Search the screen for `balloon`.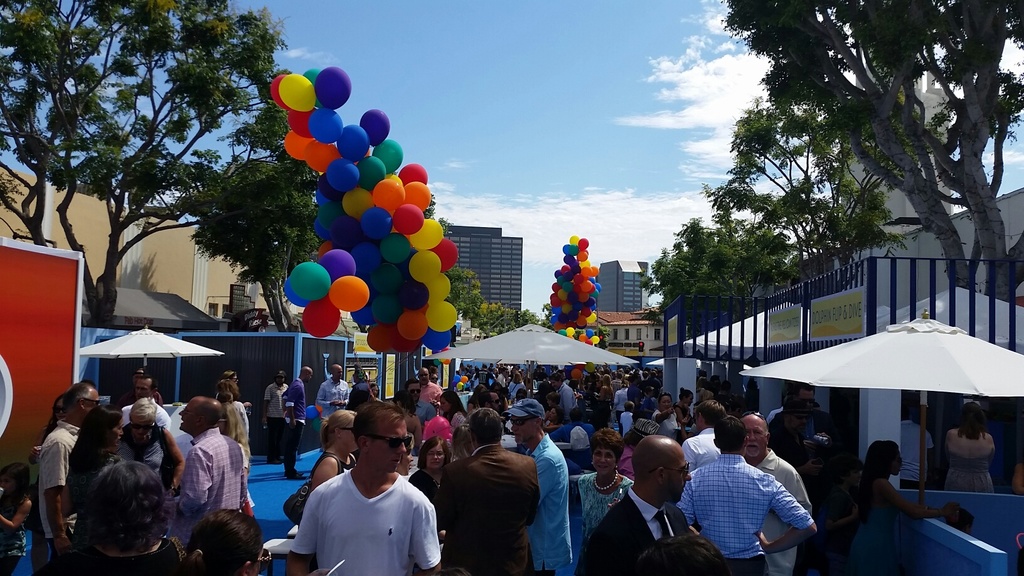
Found at 376,232,409,260.
